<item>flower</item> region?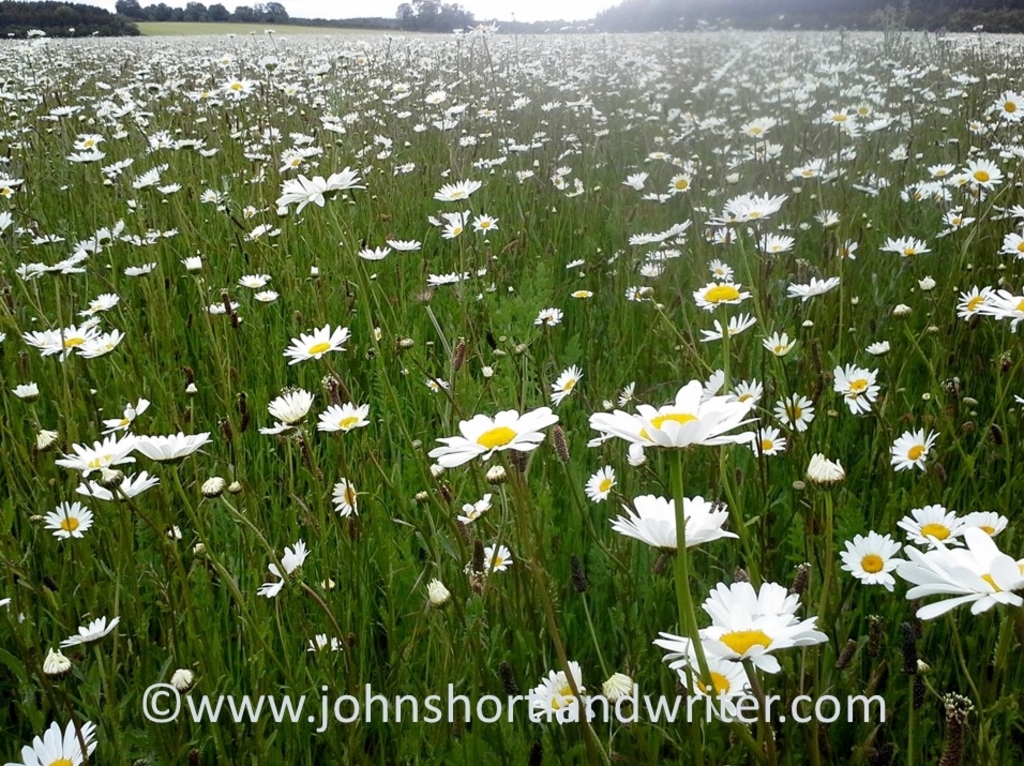
[255,419,292,437]
